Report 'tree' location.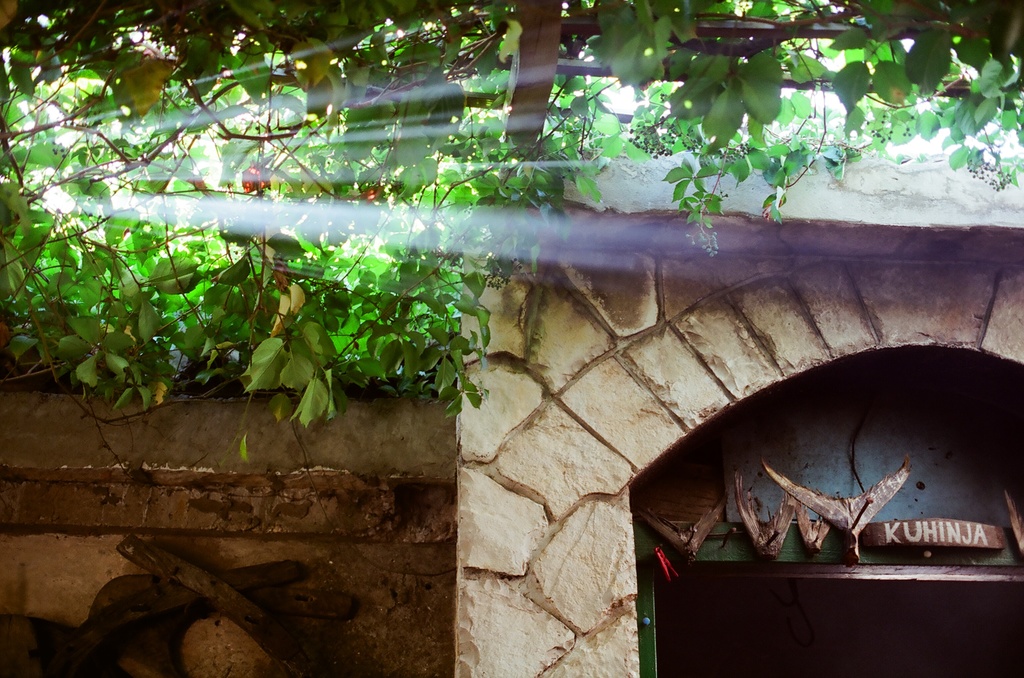
Report: rect(0, 0, 1023, 444).
